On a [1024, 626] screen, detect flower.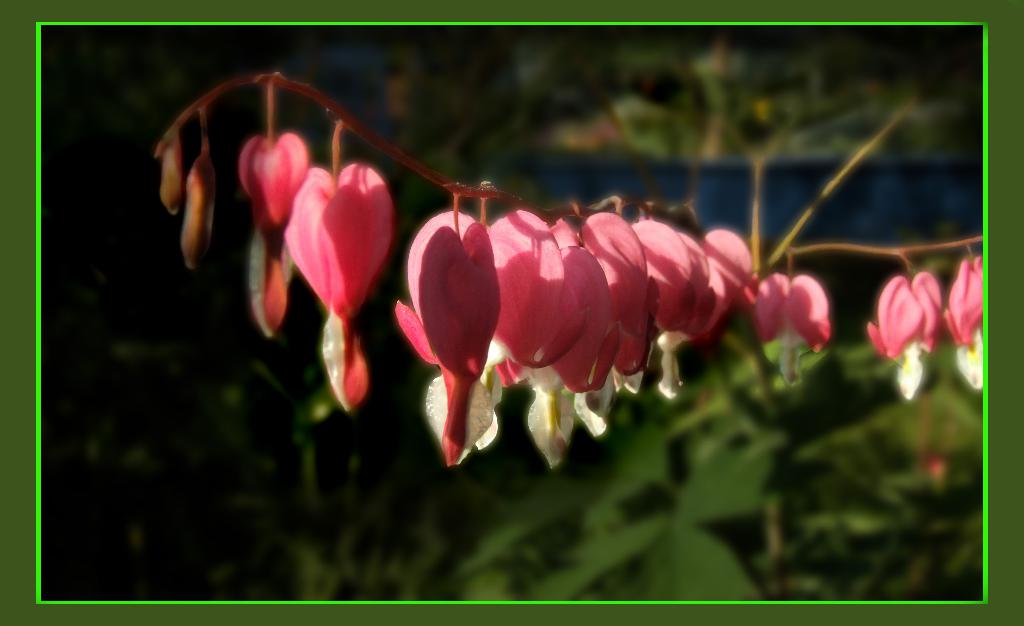
detection(947, 254, 986, 379).
